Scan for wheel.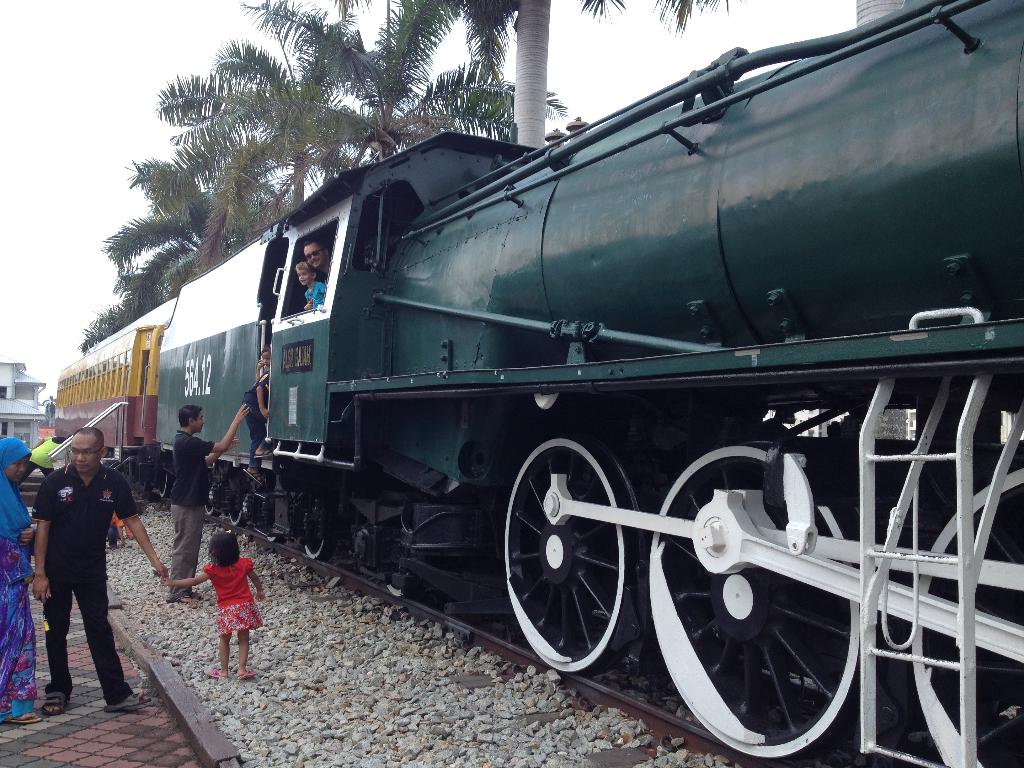
Scan result: 650, 444, 881, 762.
